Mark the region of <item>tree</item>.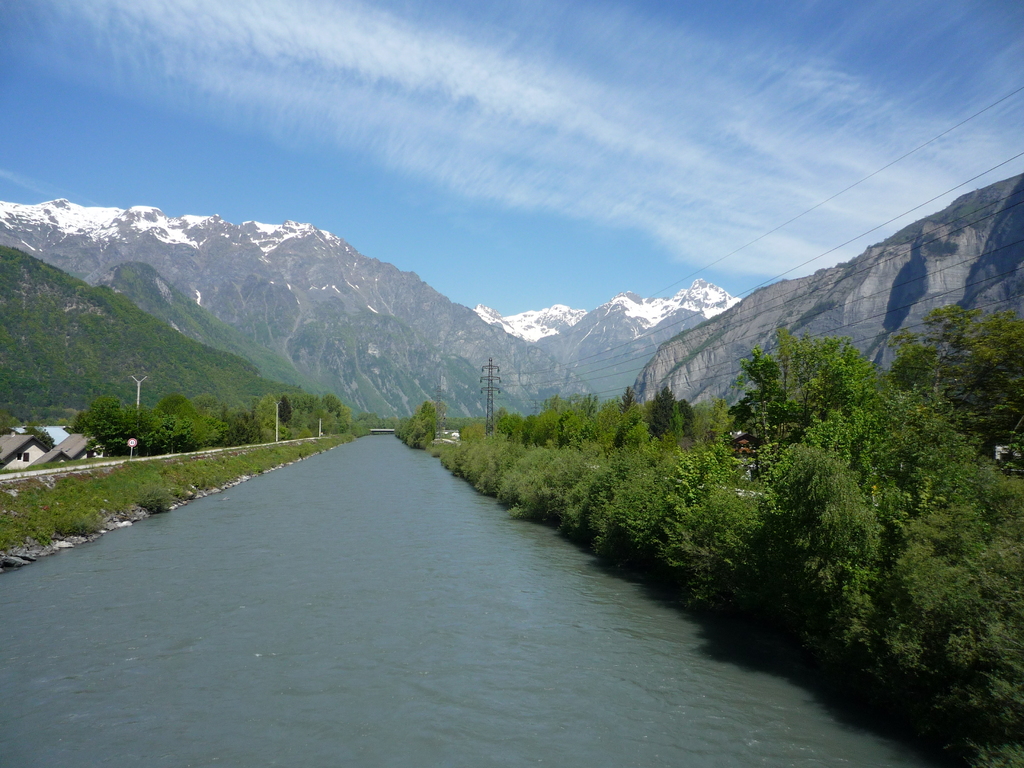
Region: 694, 394, 876, 648.
